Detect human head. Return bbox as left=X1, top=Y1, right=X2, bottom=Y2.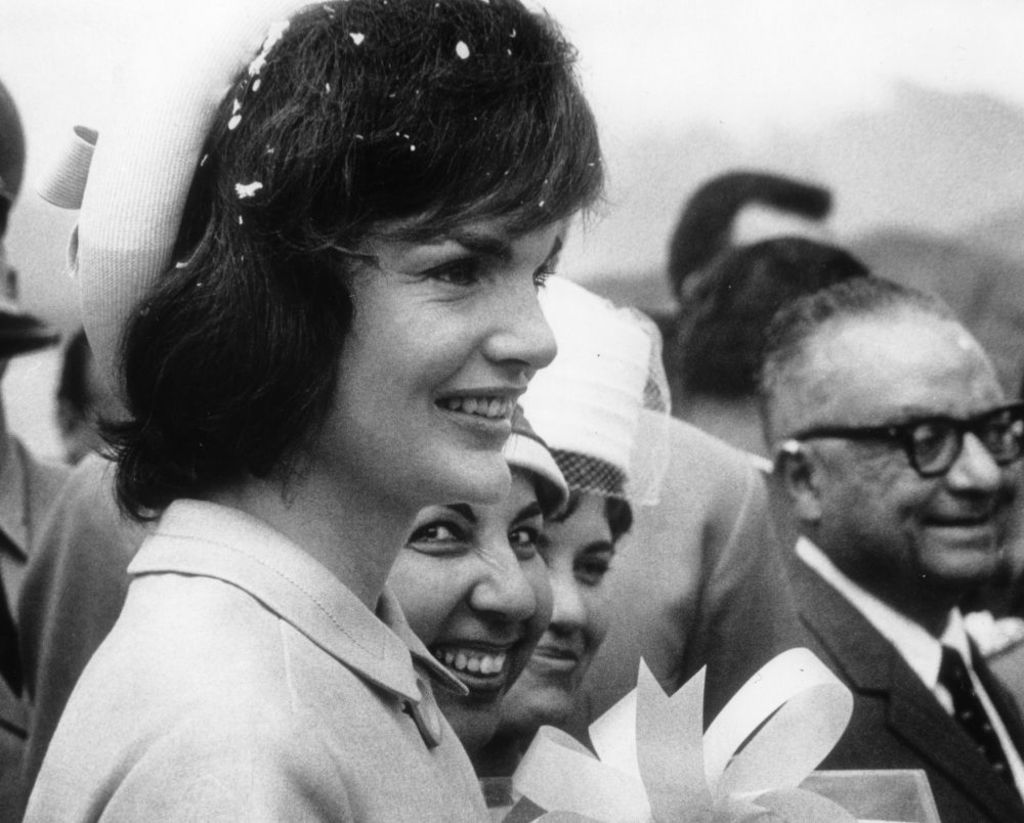
left=671, top=163, right=839, bottom=298.
